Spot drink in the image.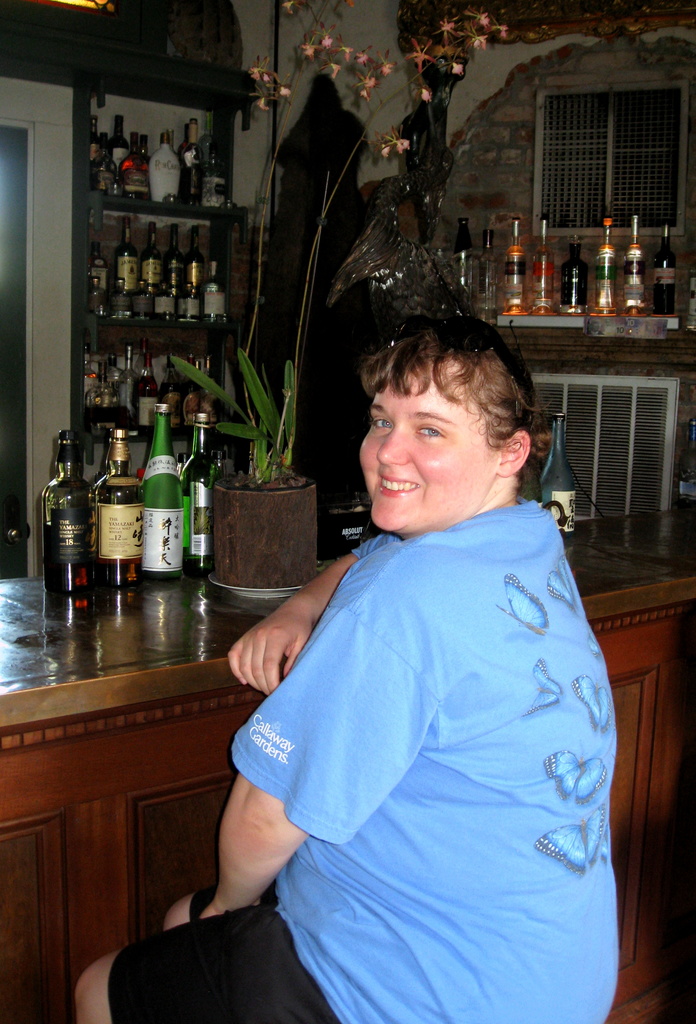
drink found at rect(36, 428, 126, 600).
